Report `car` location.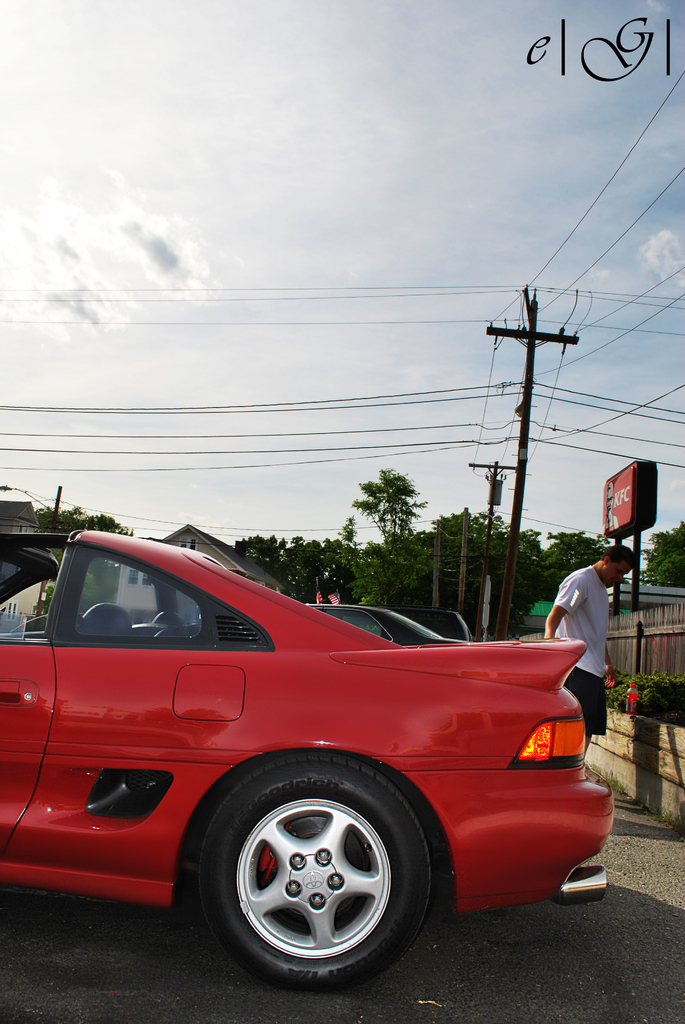
Report: 1/525/627/970.
